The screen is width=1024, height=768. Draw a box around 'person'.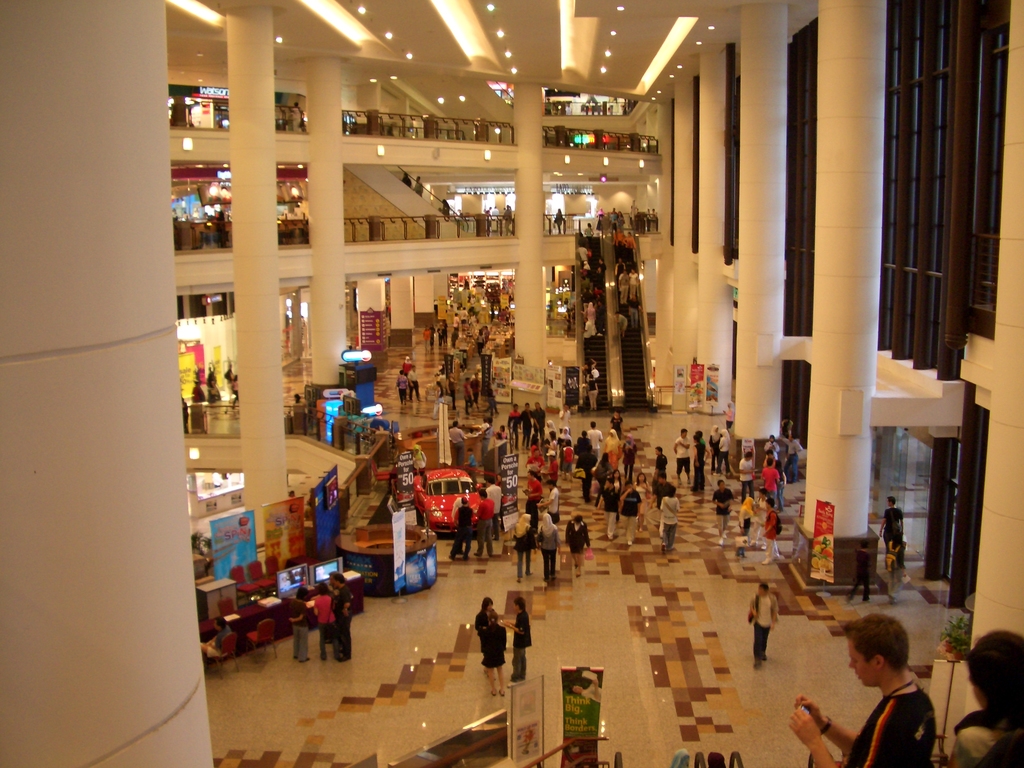
(652, 443, 668, 484).
